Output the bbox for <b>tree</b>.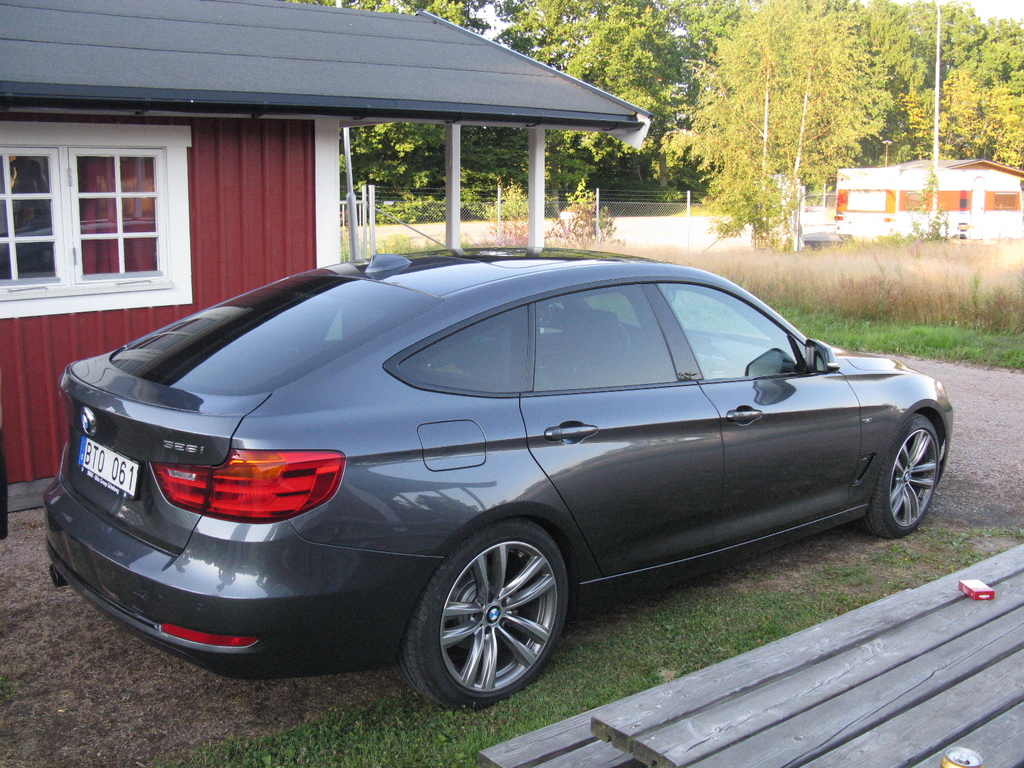
(935, 1, 1023, 177).
